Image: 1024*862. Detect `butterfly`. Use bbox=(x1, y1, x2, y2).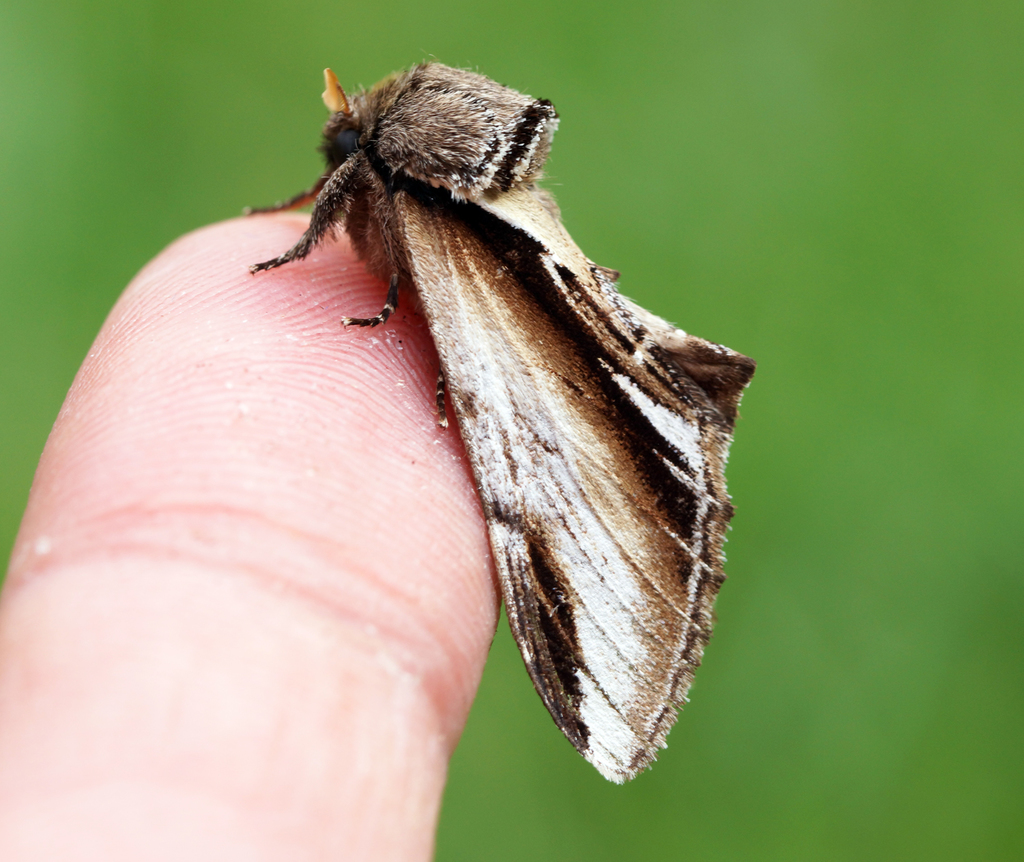
bbox=(259, 48, 754, 755).
